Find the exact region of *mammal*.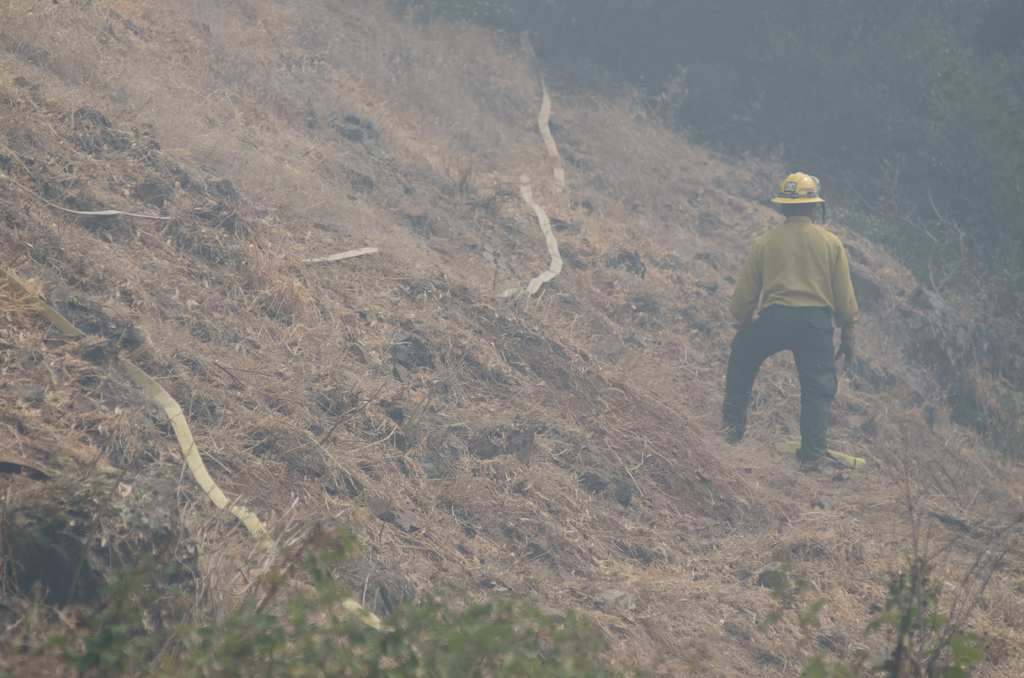
Exact region: (728,171,848,465).
